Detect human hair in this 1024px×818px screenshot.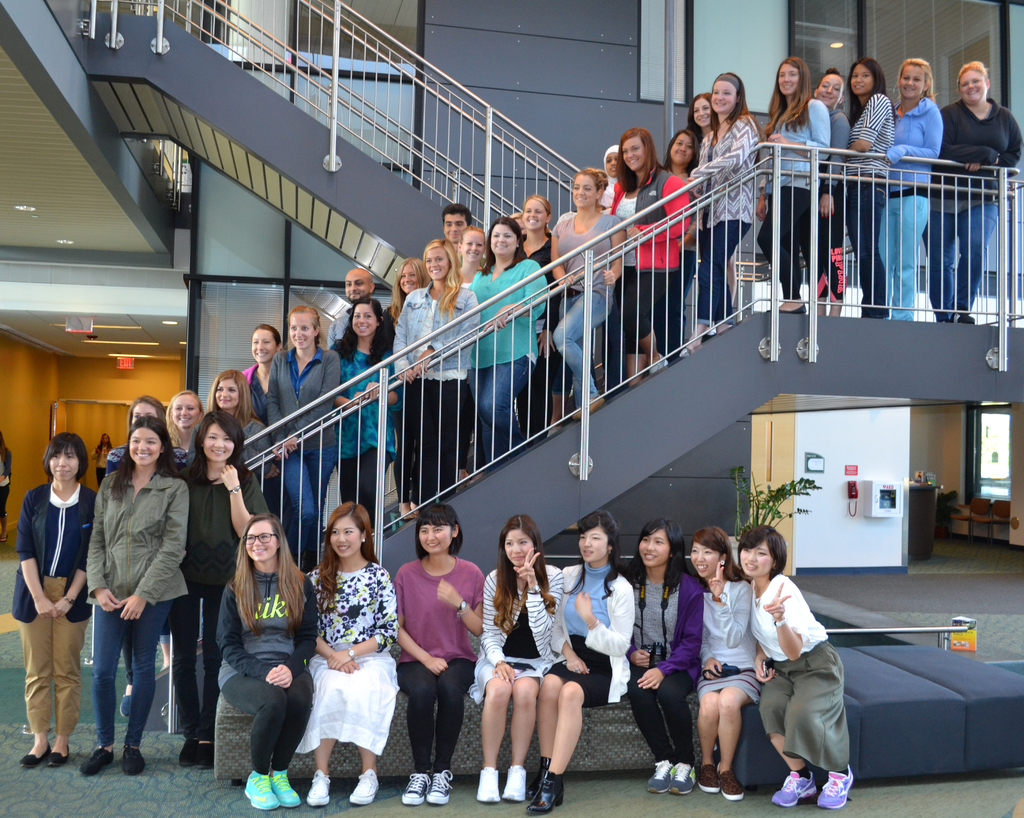
Detection: 894, 54, 939, 102.
